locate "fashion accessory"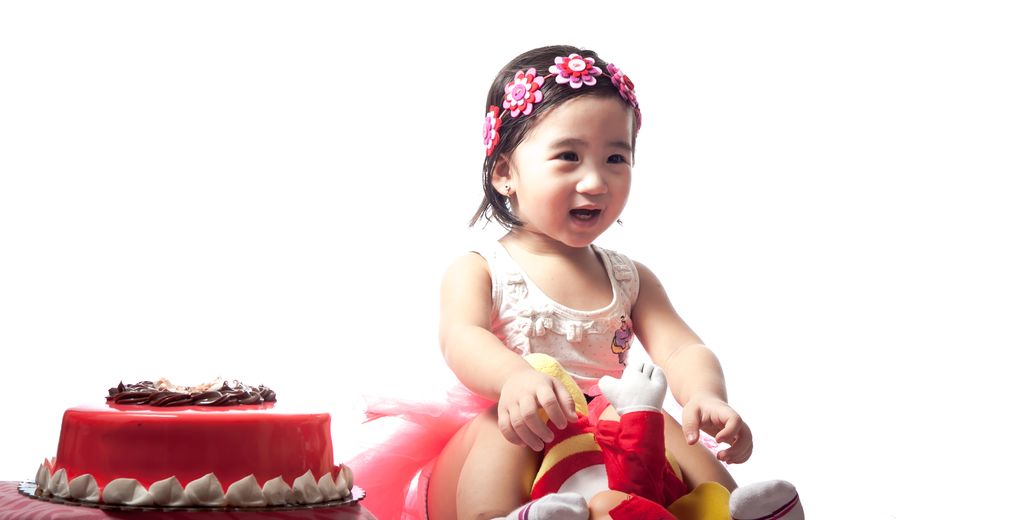
(492,188,514,215)
